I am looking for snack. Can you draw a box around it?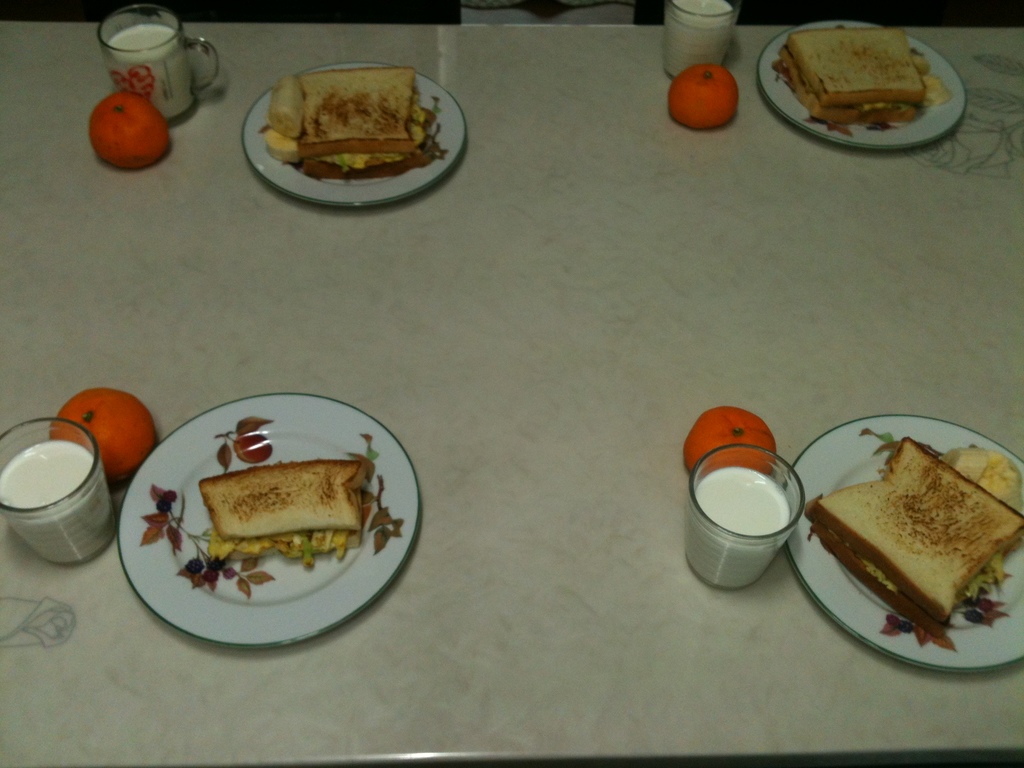
Sure, the bounding box is (x1=774, y1=35, x2=945, y2=124).
